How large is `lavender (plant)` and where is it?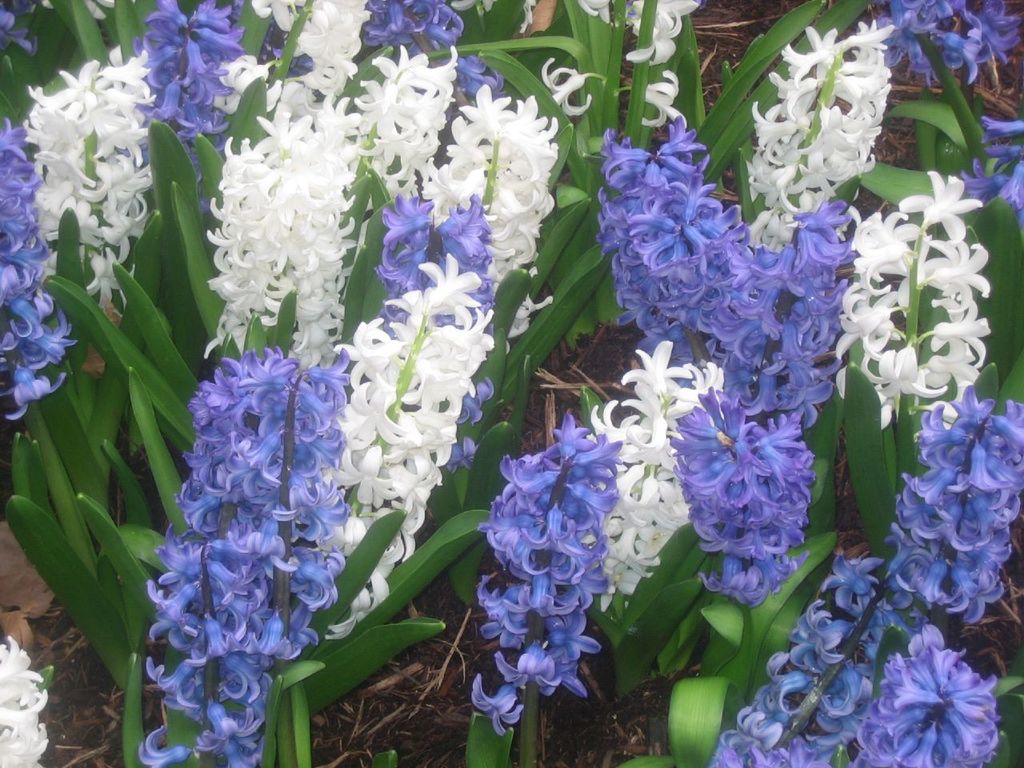
Bounding box: x1=664 y1=382 x2=822 y2=632.
